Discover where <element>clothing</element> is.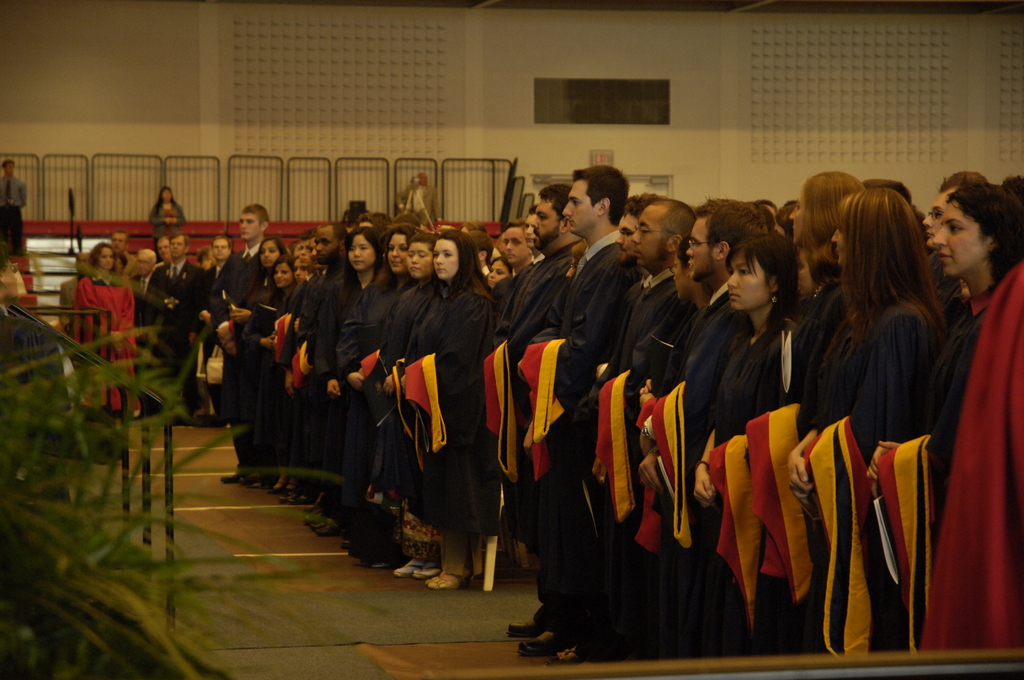
Discovered at 515,248,577,538.
